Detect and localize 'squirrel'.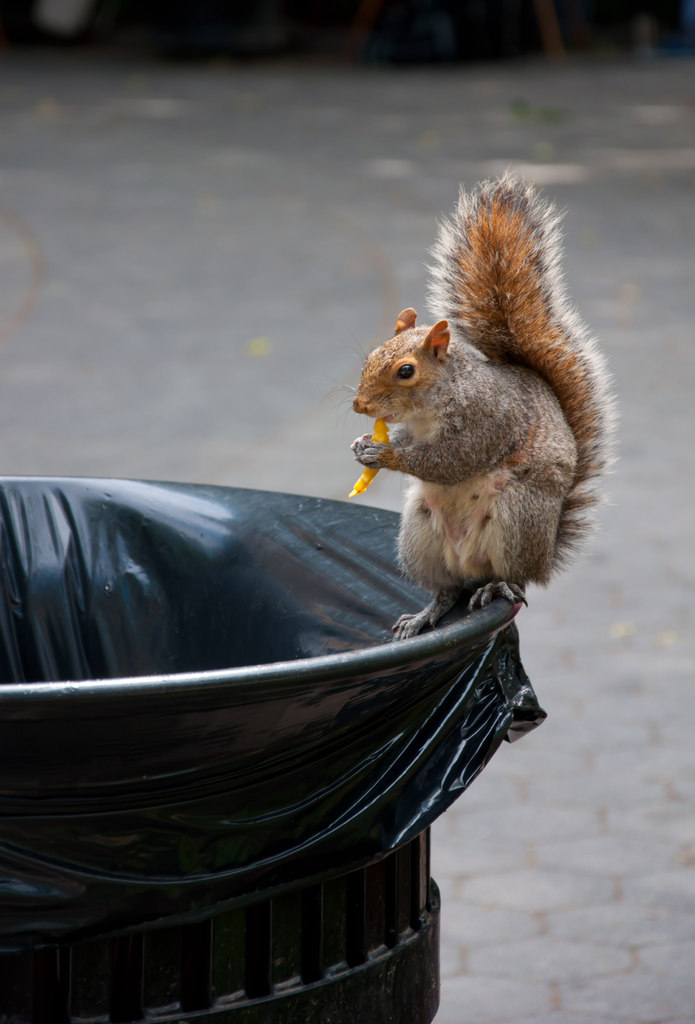
Localized at 331:163:617:643.
